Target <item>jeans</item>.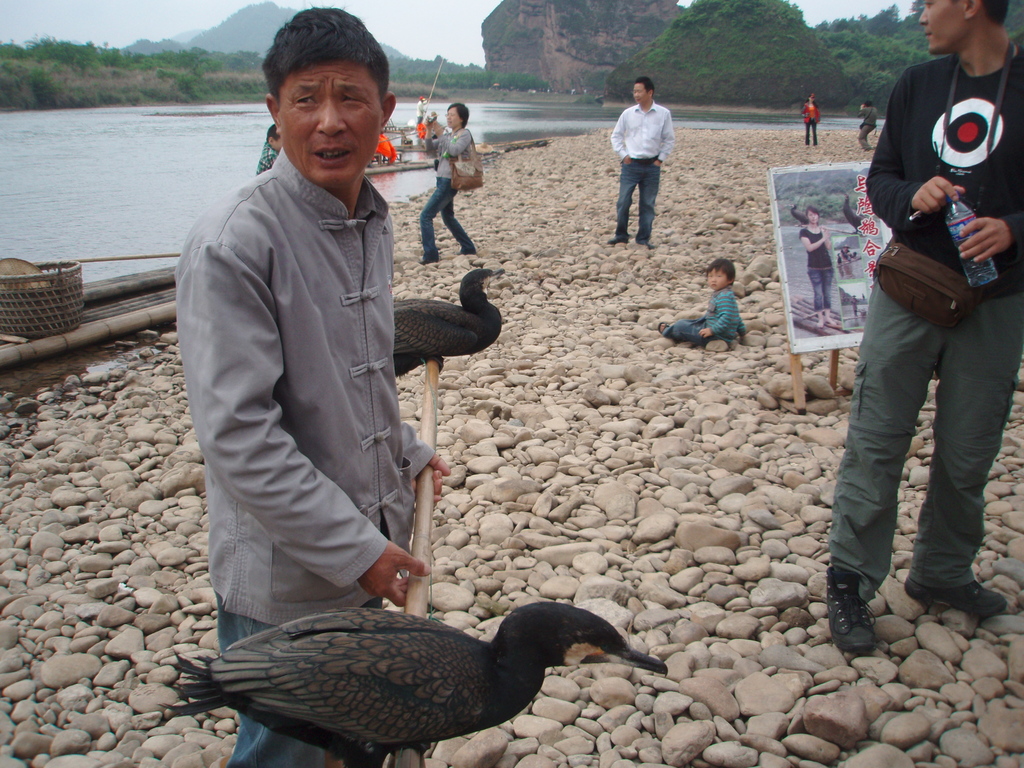
Target region: left=664, top=316, right=721, bottom=342.
